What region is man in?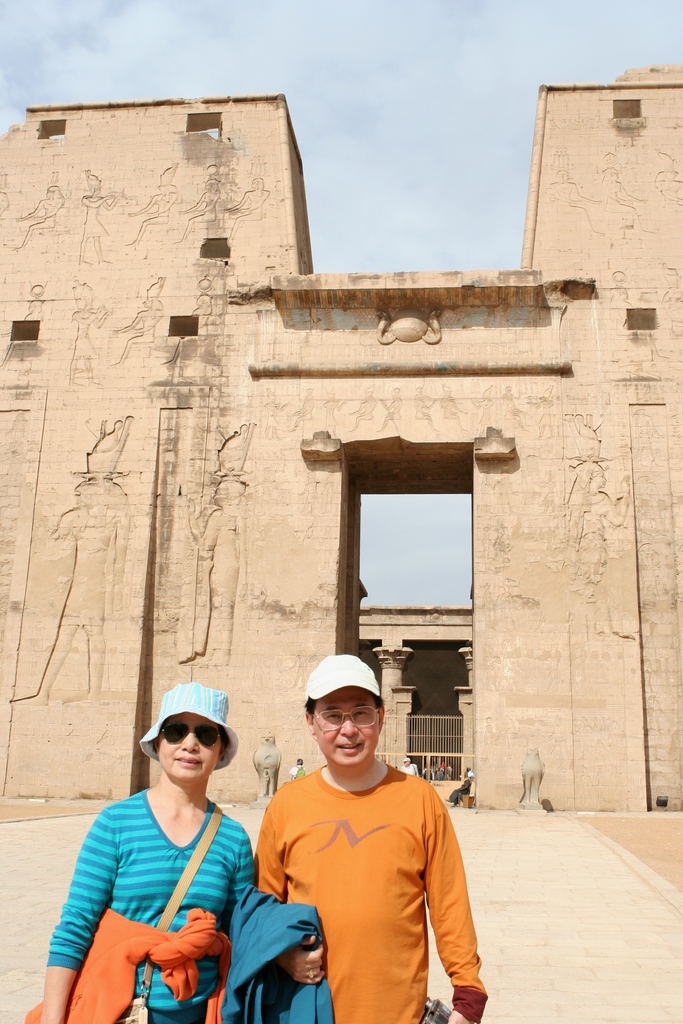
locate(254, 654, 486, 1023).
